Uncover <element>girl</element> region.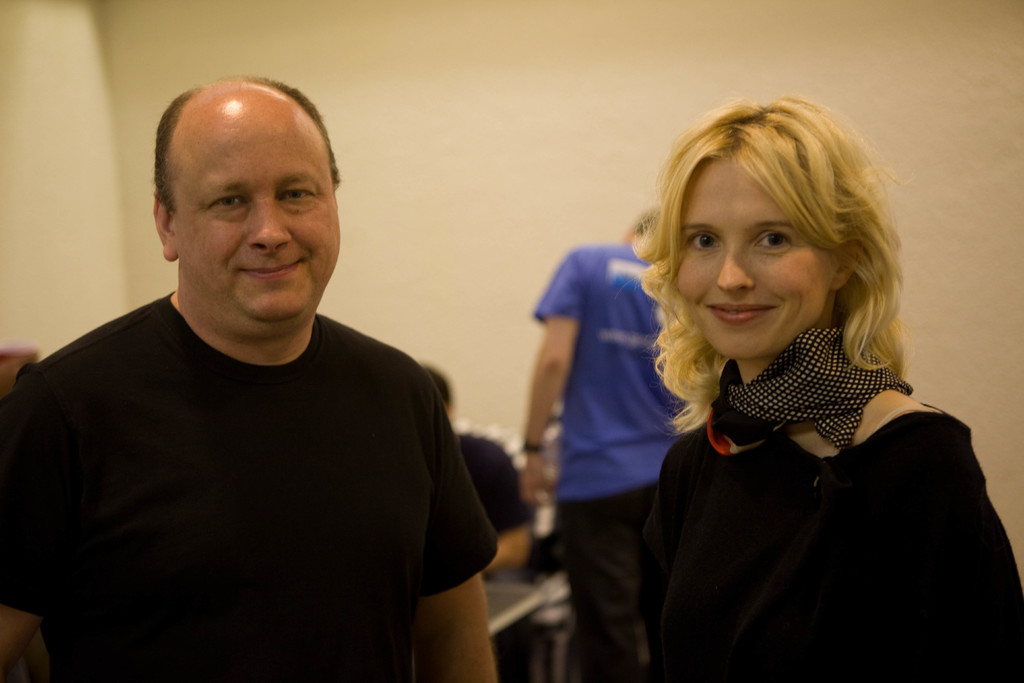
Uncovered: l=634, t=89, r=1023, b=682.
